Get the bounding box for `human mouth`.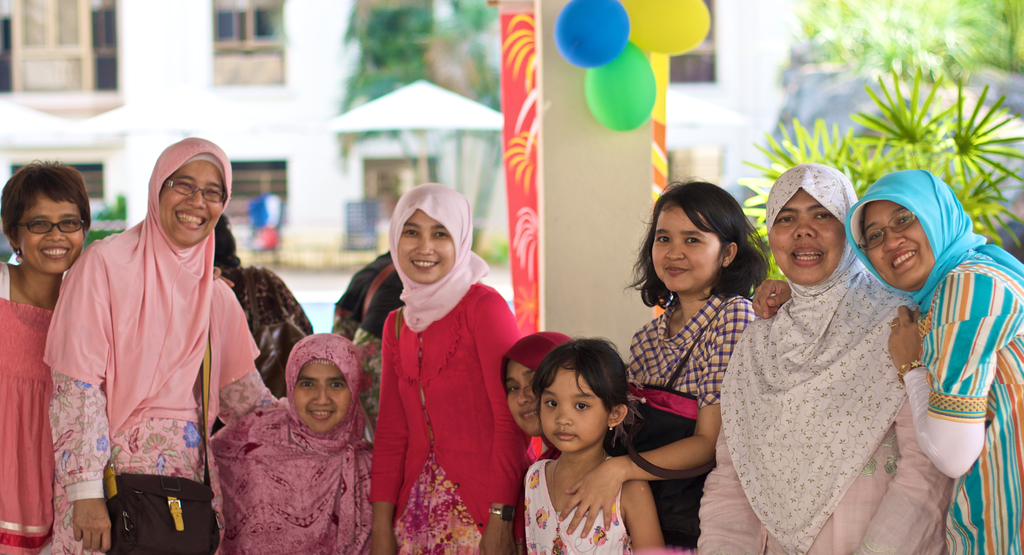
box(792, 245, 828, 272).
